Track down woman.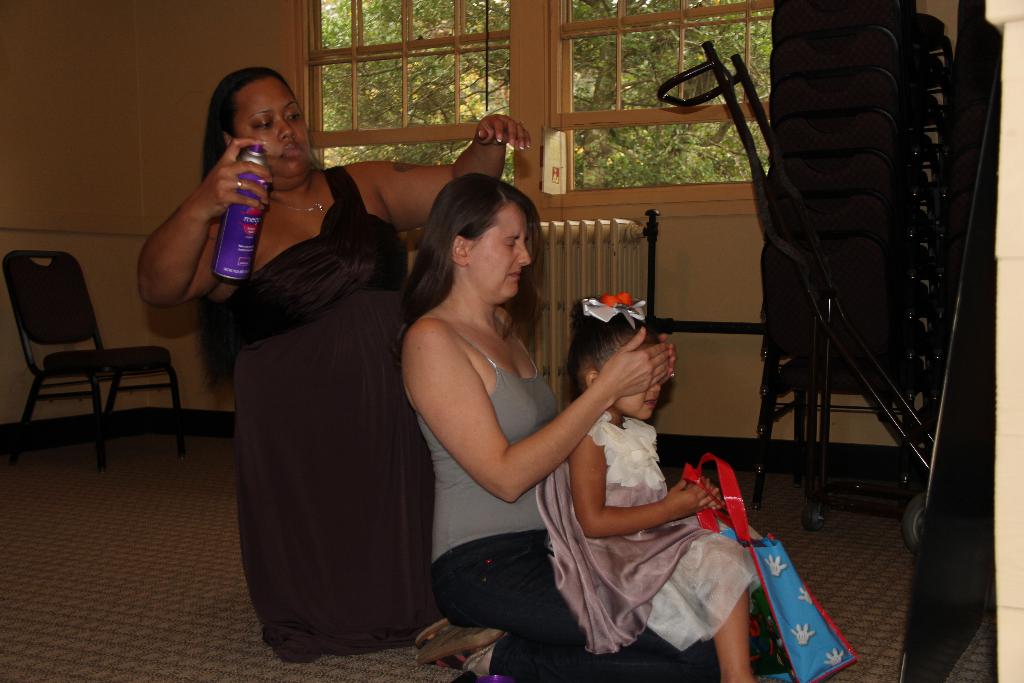
Tracked to {"left": 390, "top": 174, "right": 676, "bottom": 682}.
